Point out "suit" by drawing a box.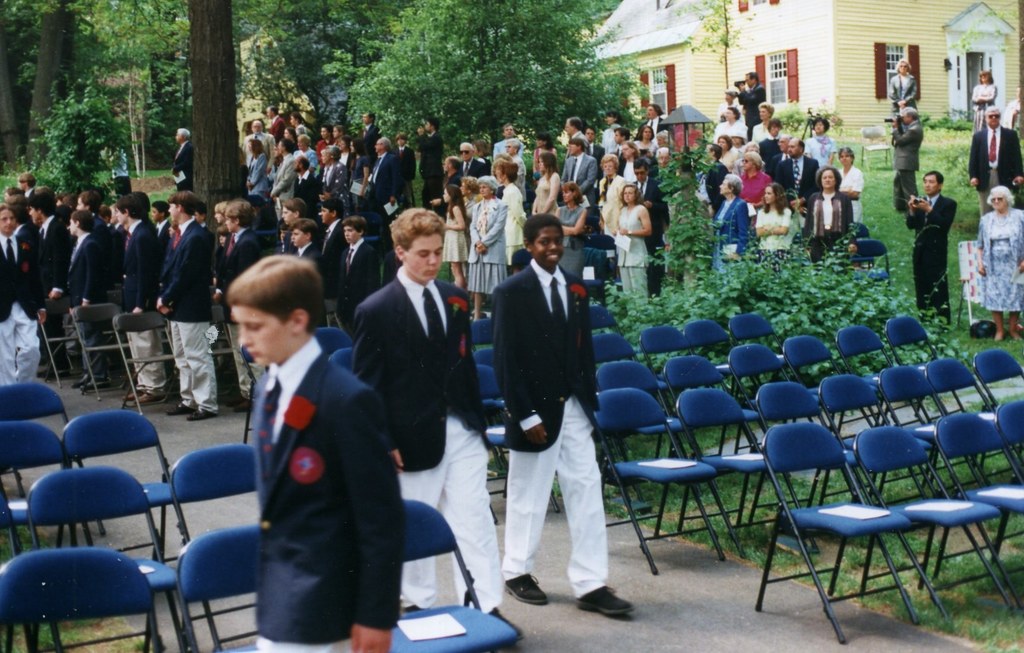
select_region(317, 220, 346, 283).
